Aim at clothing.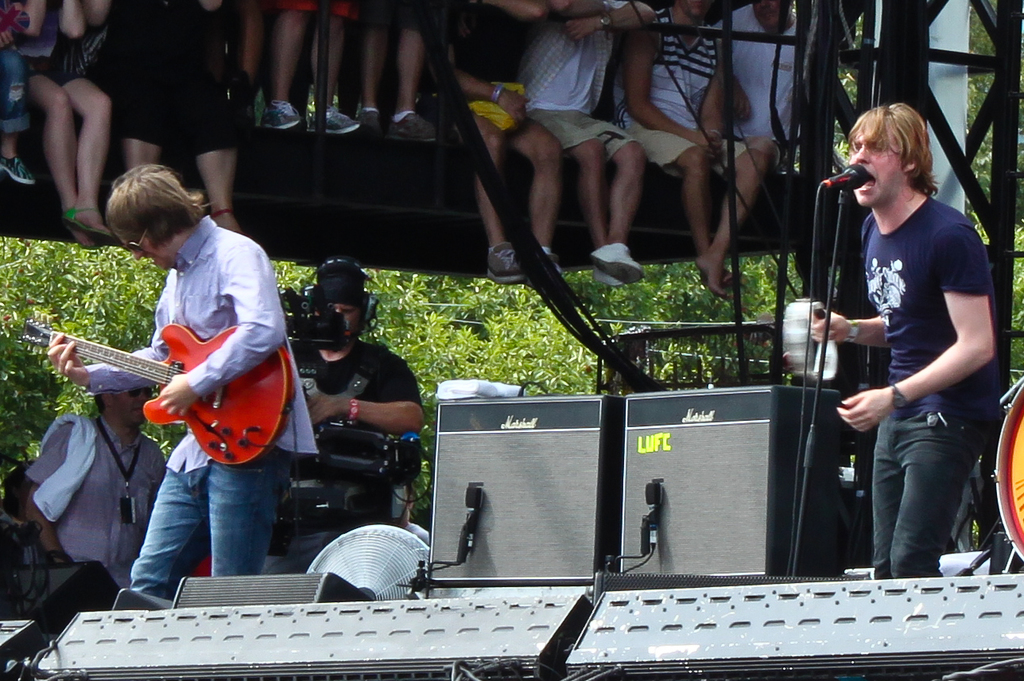
Aimed at [x1=710, y1=0, x2=800, y2=163].
